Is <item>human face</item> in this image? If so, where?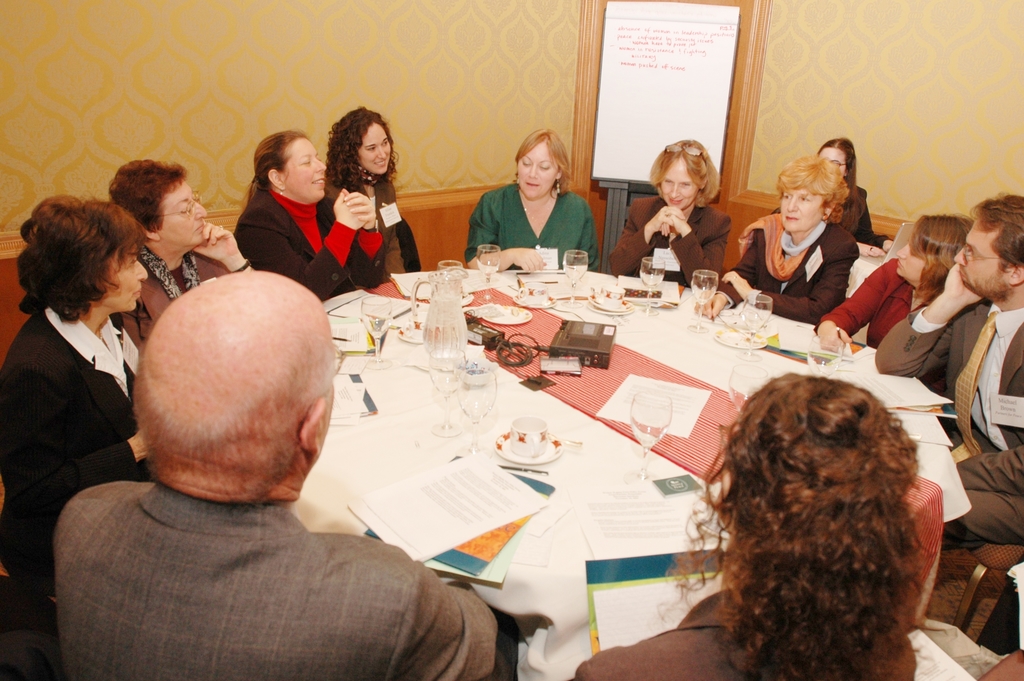
Yes, at left=817, top=147, right=847, bottom=177.
